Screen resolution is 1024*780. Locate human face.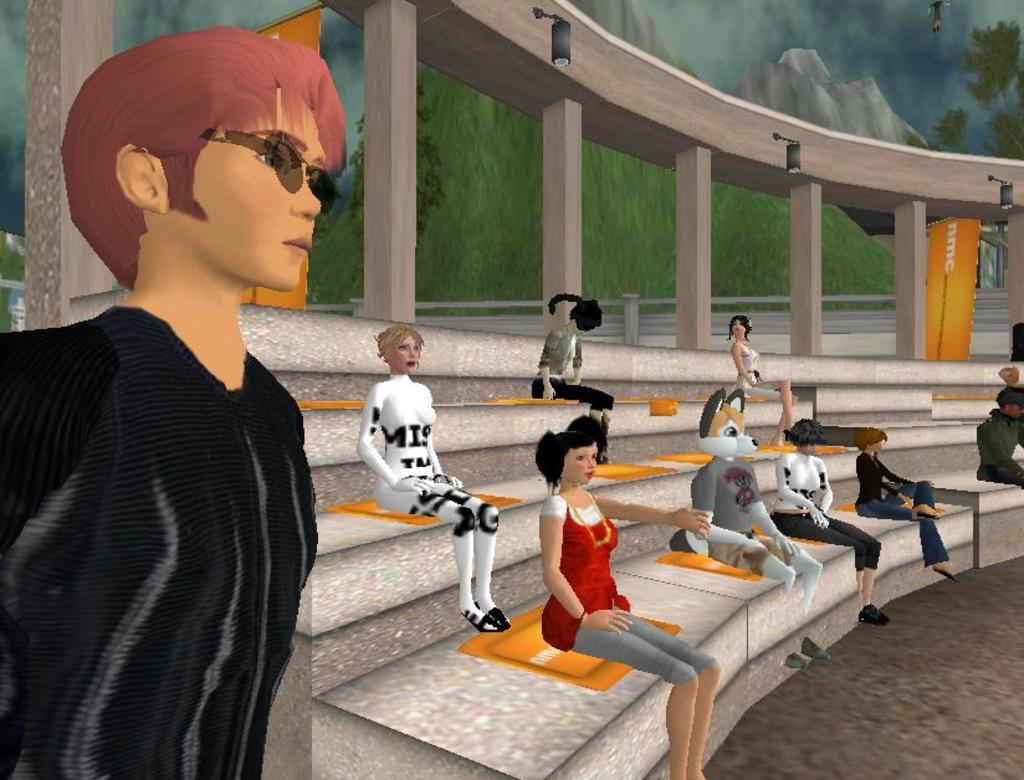
<box>388,334,420,374</box>.
